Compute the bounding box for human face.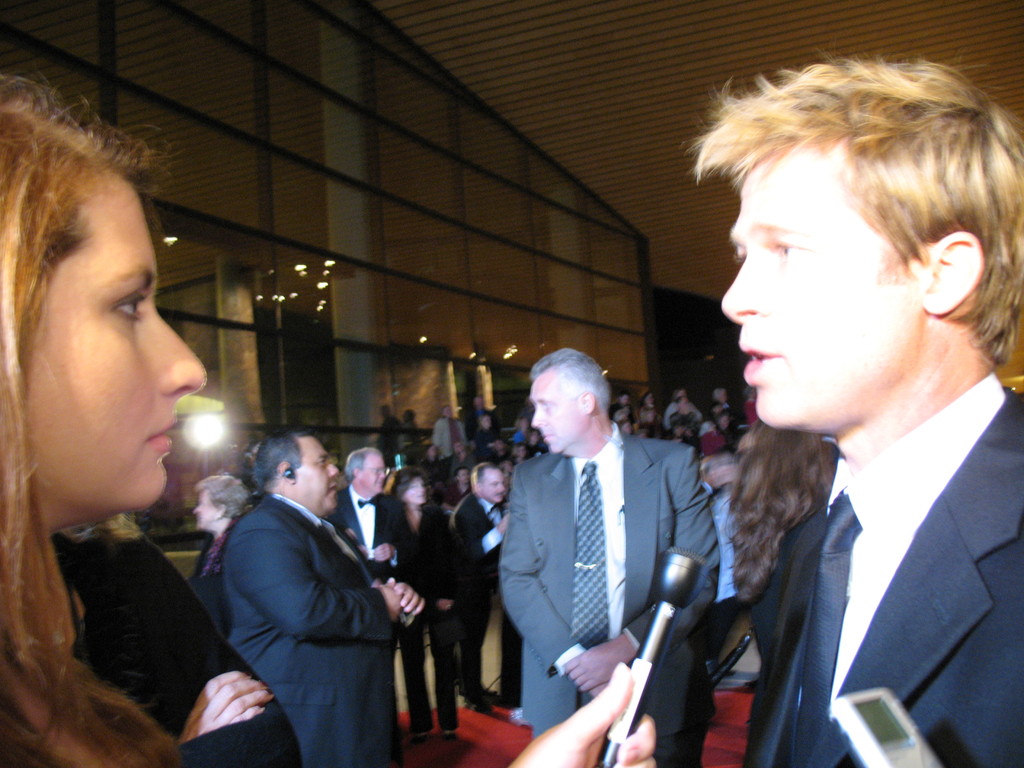
box(29, 175, 208, 512).
